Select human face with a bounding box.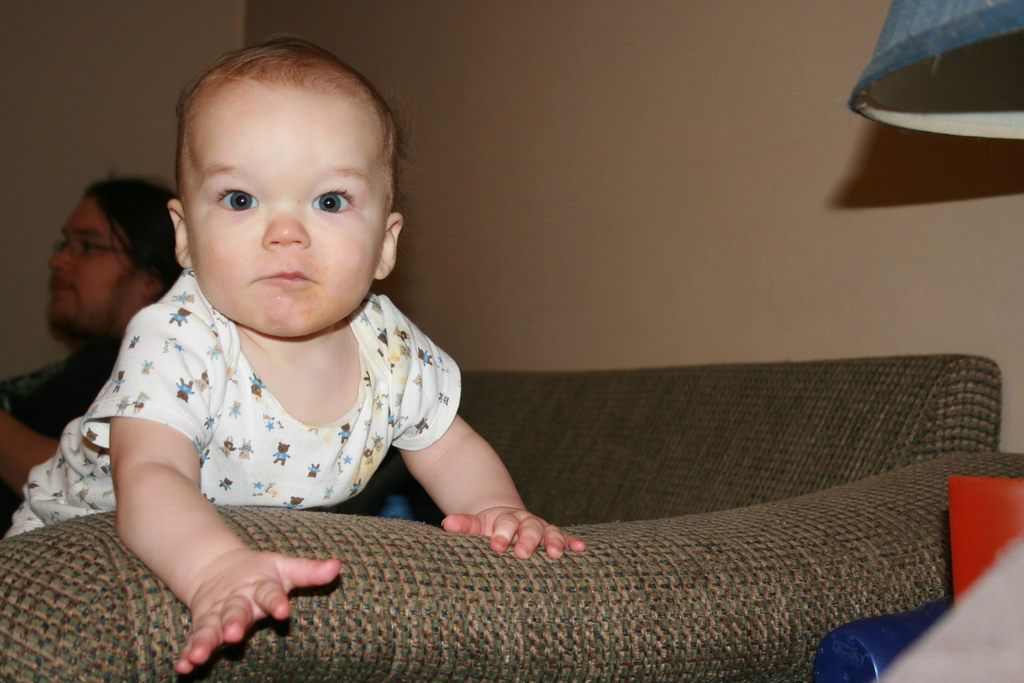
box=[179, 94, 385, 344].
